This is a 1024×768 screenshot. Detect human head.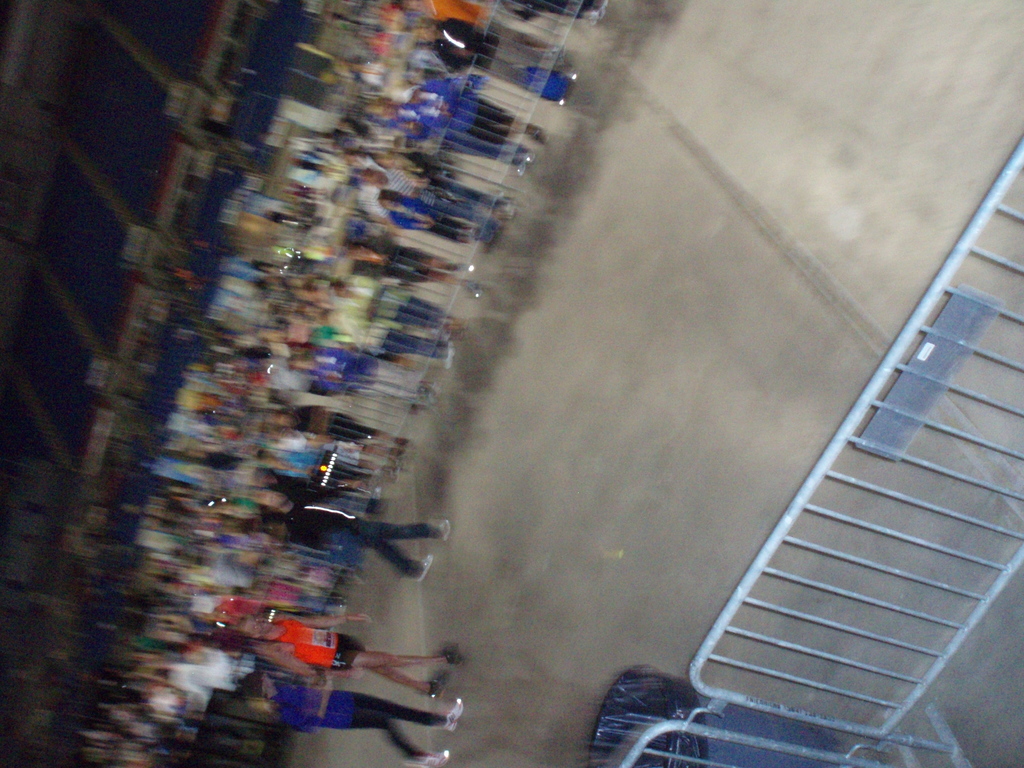
[x1=243, y1=612, x2=267, y2=632].
